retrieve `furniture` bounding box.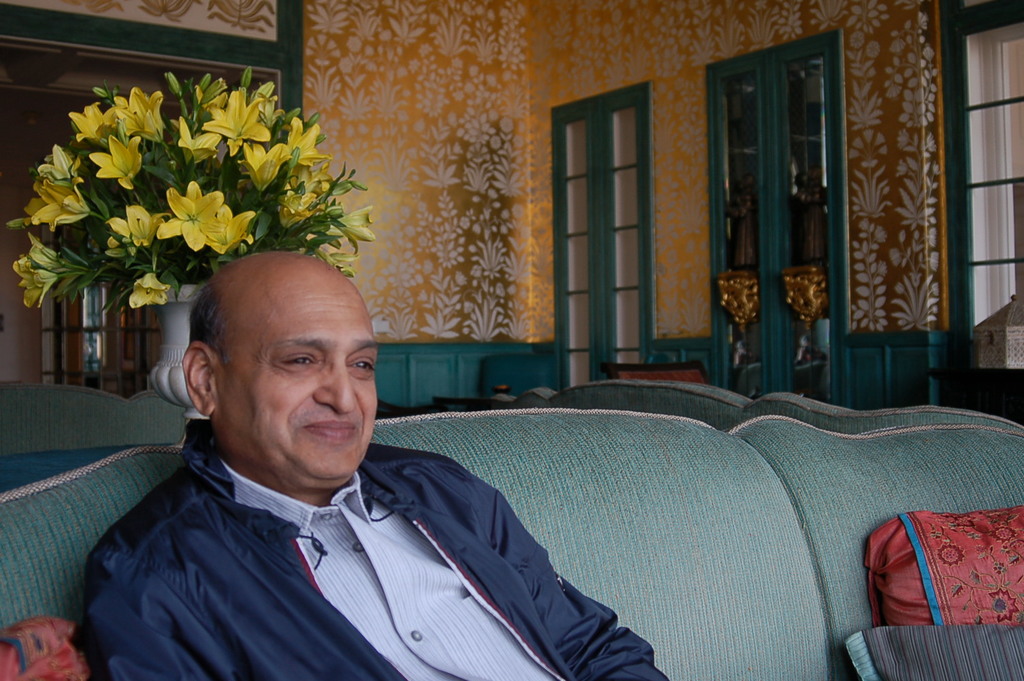
Bounding box: l=0, t=381, r=187, b=456.
